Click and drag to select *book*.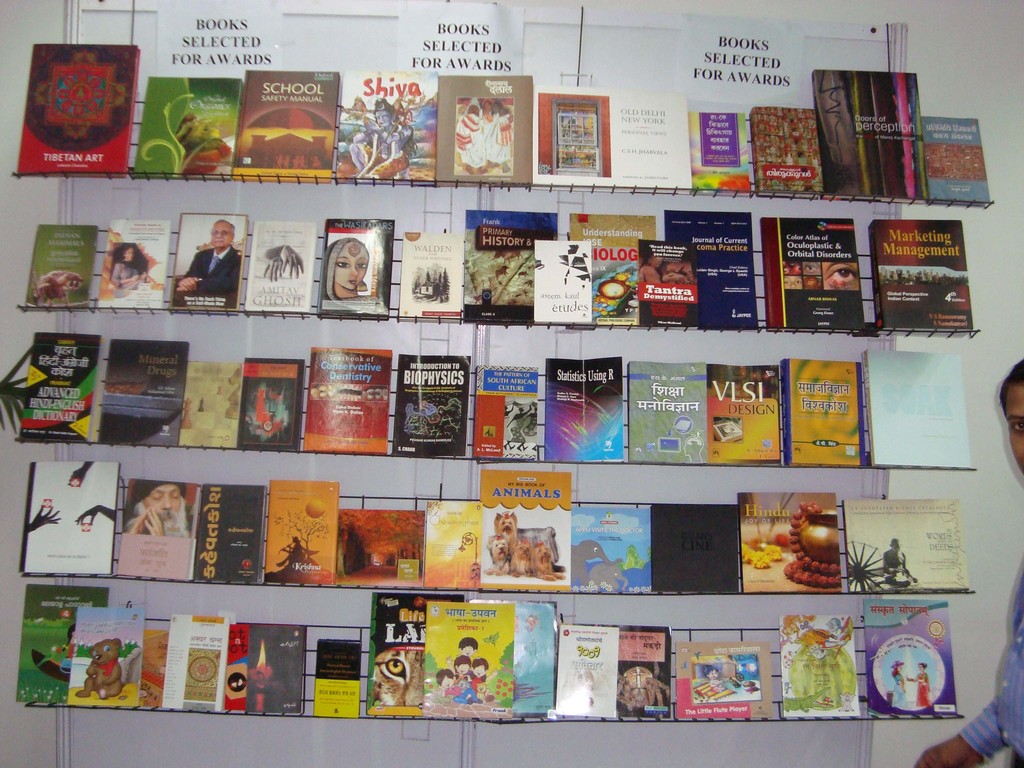
Selection: locate(339, 507, 425, 590).
